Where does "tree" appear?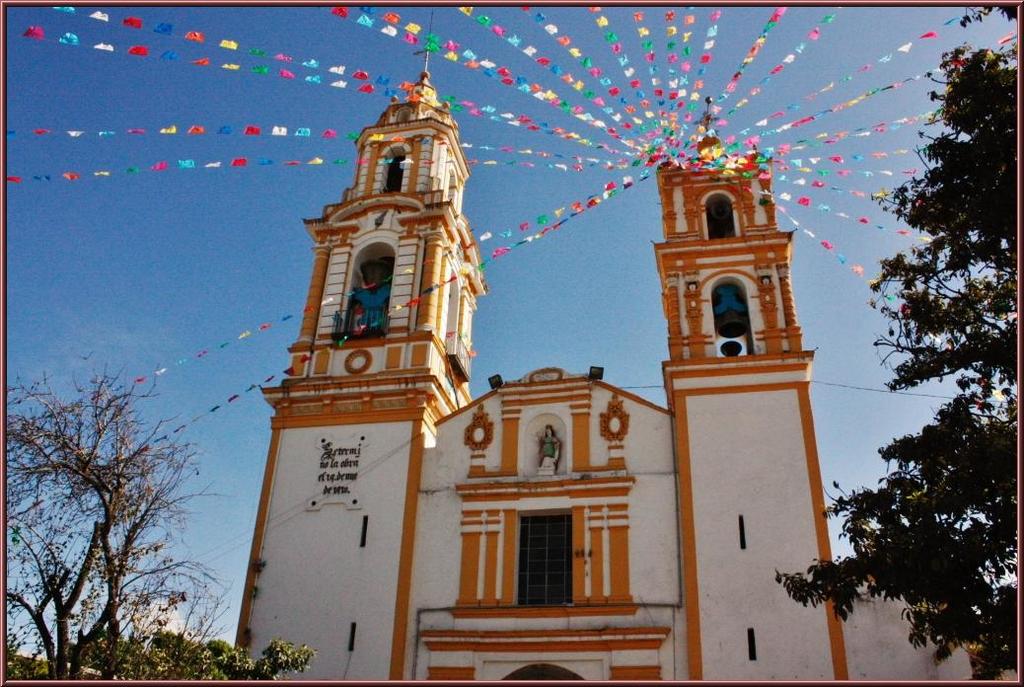
Appears at <bbox>15, 335, 198, 682</bbox>.
